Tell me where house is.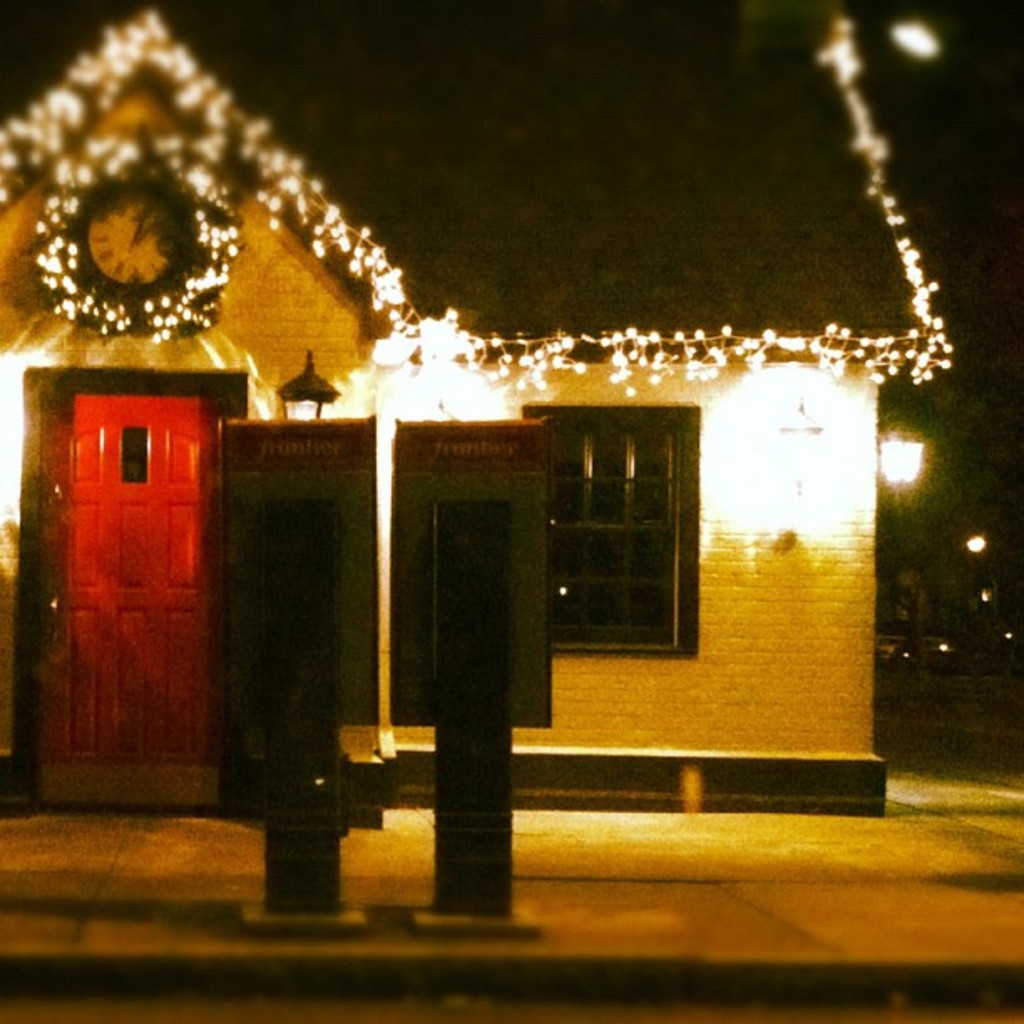
house is at pyautogui.locateOnScreen(27, 15, 975, 935).
